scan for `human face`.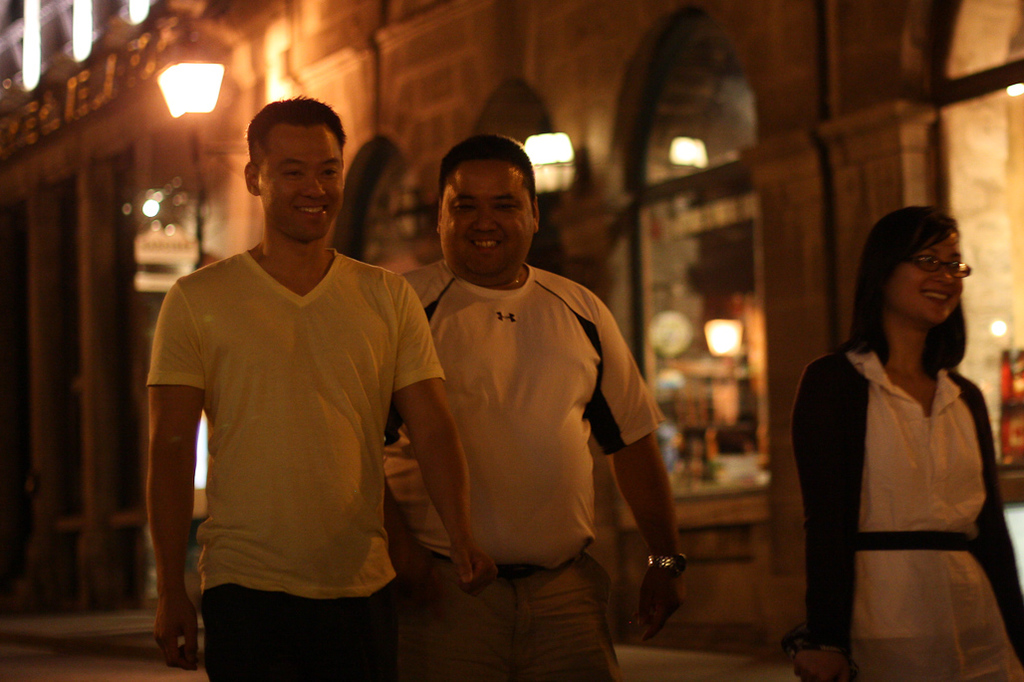
Scan result: (889, 233, 964, 325).
